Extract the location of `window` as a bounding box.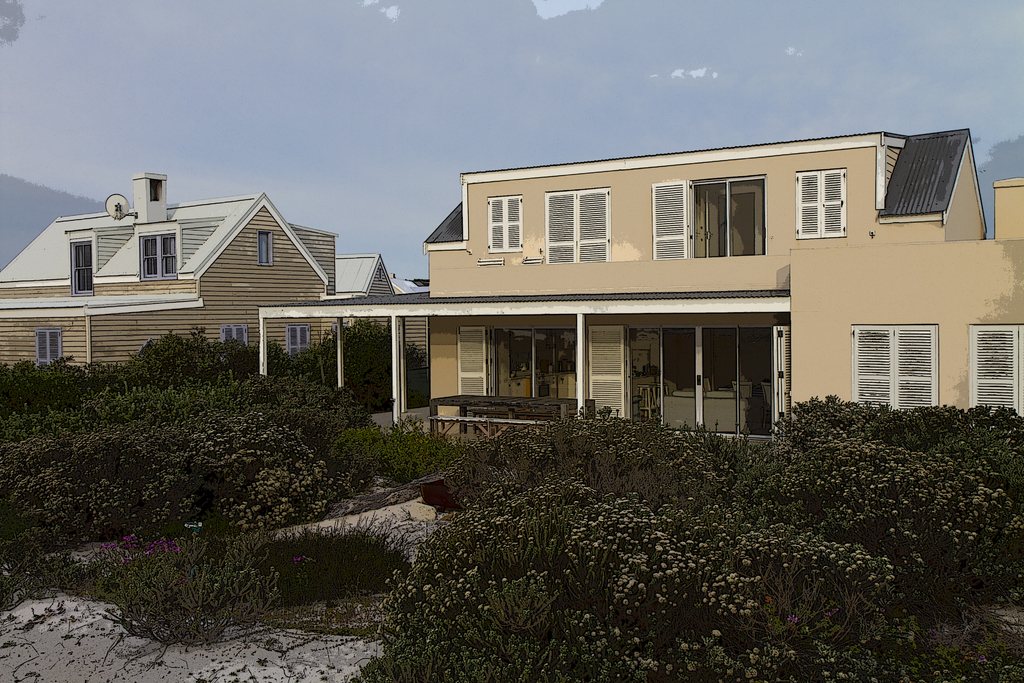
(left=141, top=235, right=185, bottom=284).
